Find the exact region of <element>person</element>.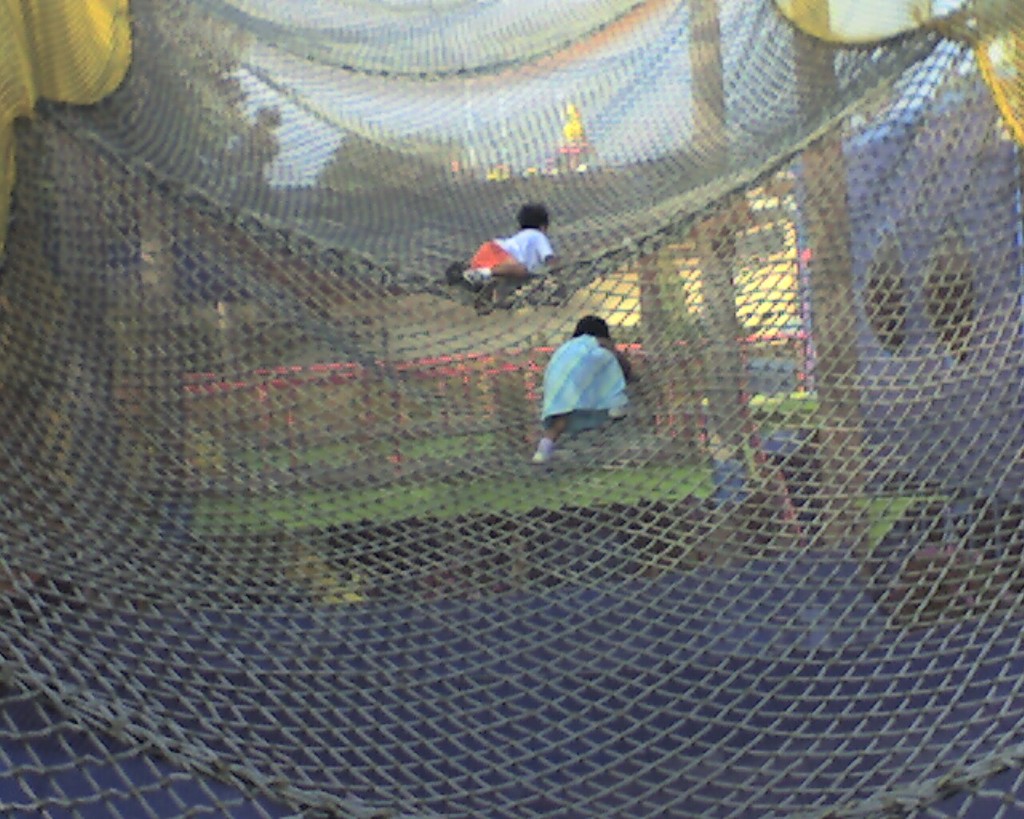
Exact region: detection(534, 309, 646, 463).
